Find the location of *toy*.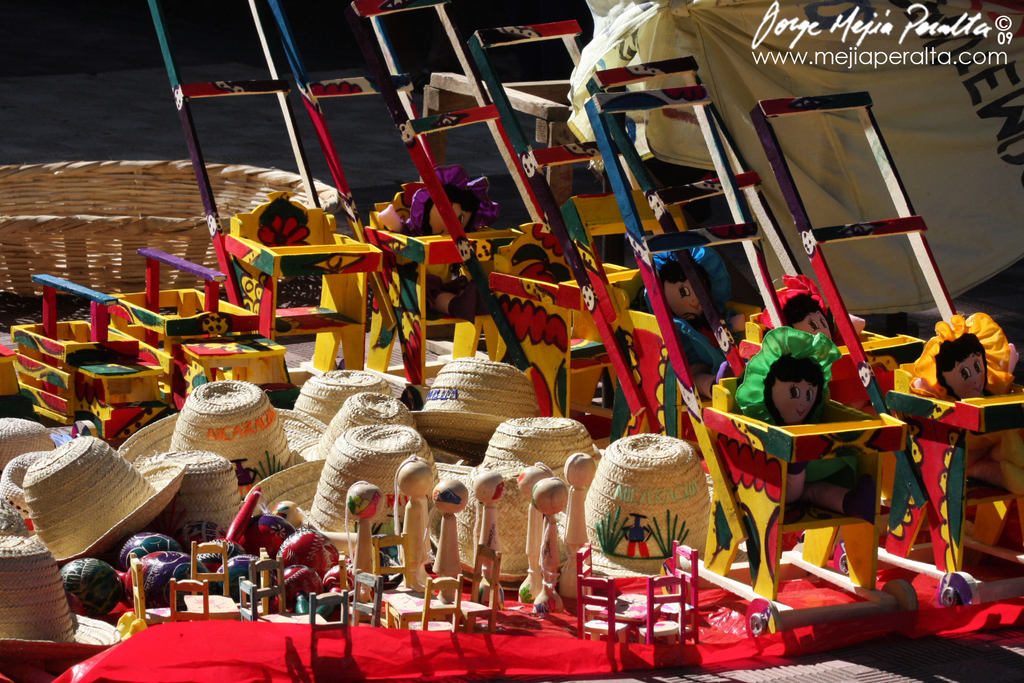
Location: rect(243, 0, 511, 361).
